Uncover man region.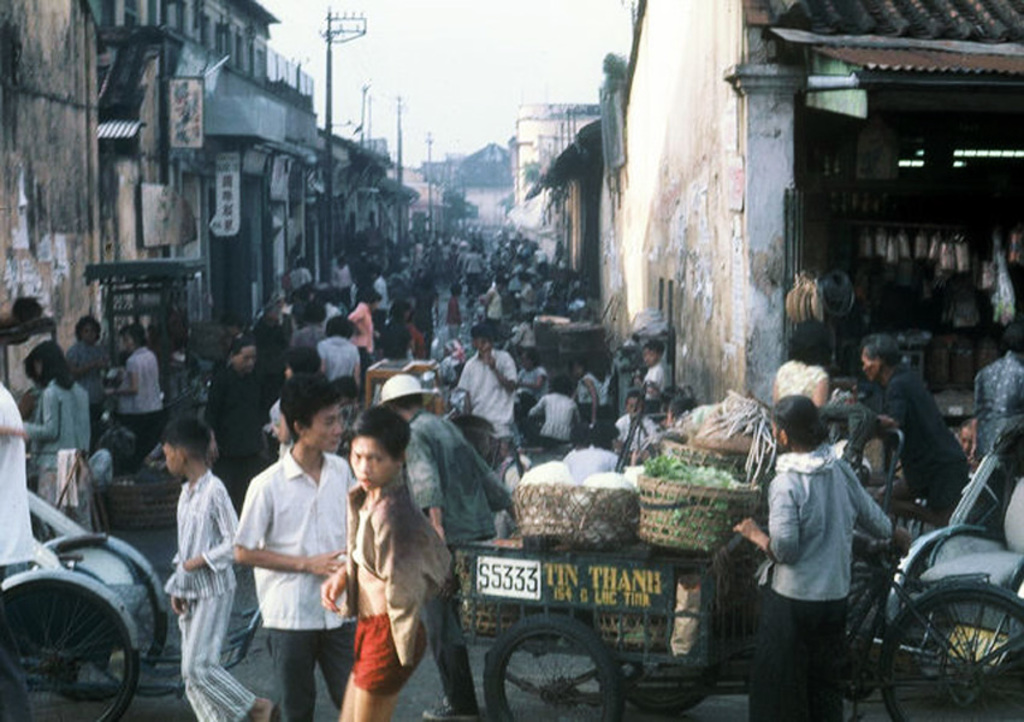
Uncovered: bbox=[848, 333, 977, 543].
